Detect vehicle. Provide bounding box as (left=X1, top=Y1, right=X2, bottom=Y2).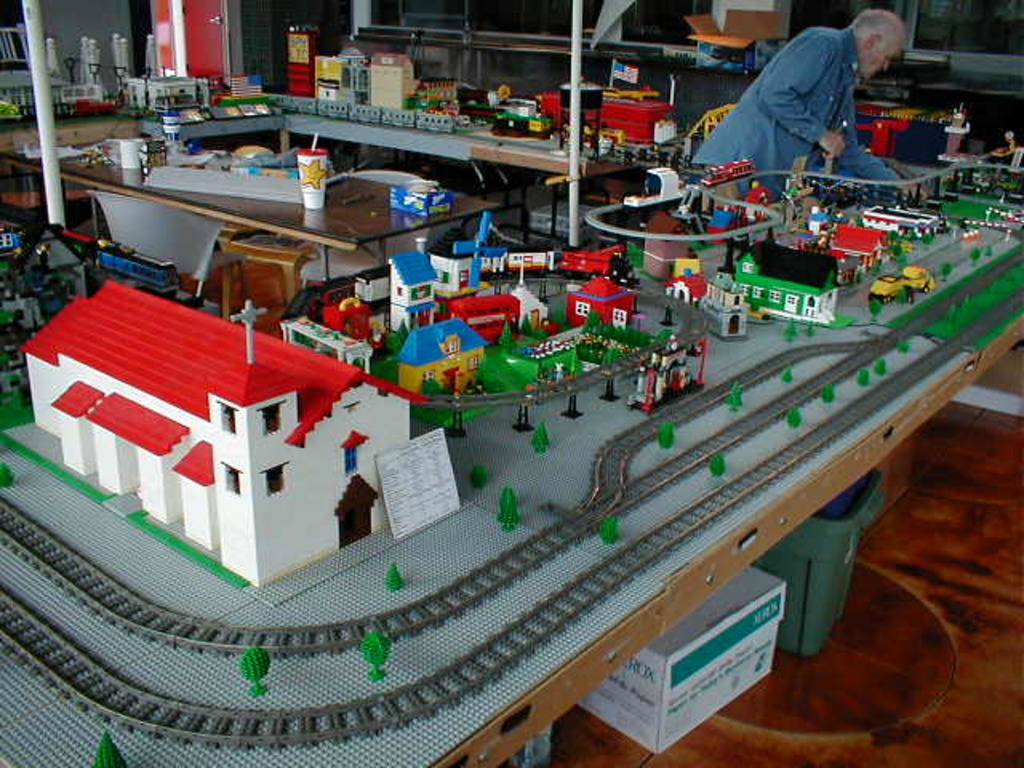
(left=86, top=240, right=184, bottom=293).
